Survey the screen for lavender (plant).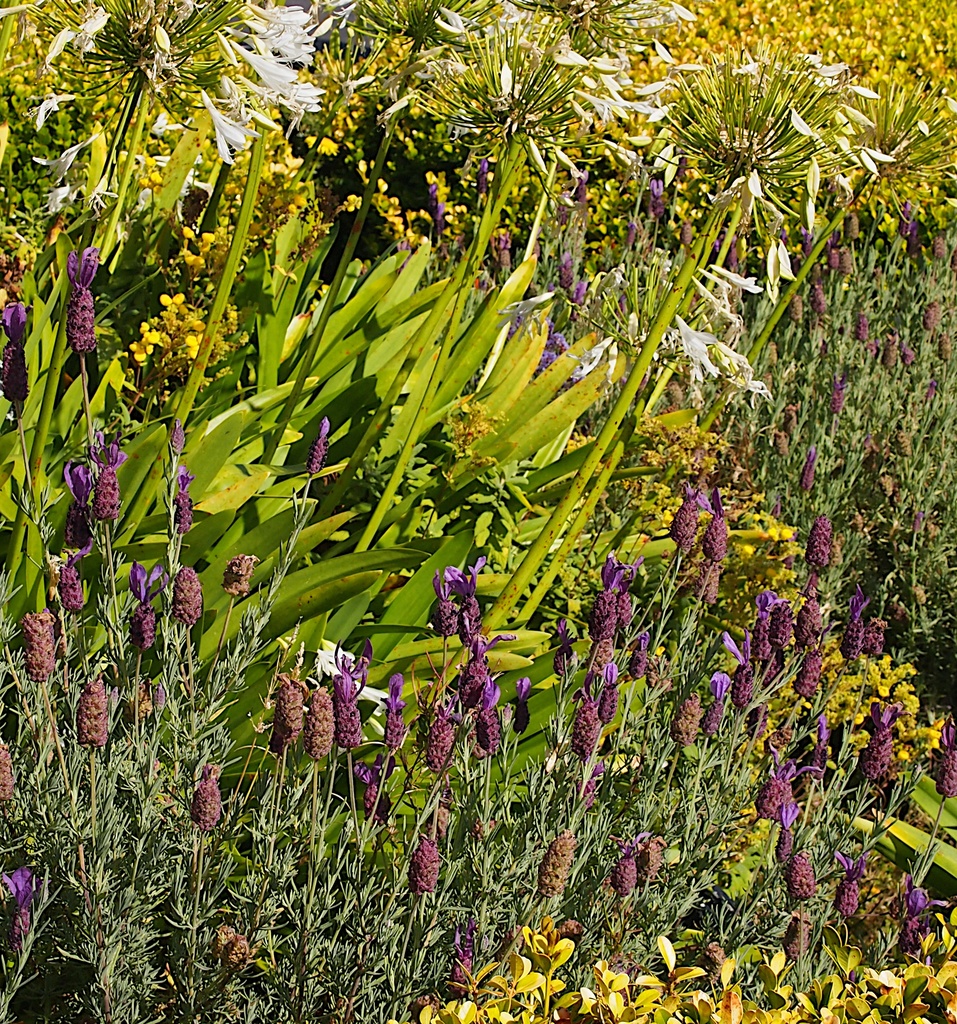
Survey found: x1=195 y1=773 x2=214 y2=827.
